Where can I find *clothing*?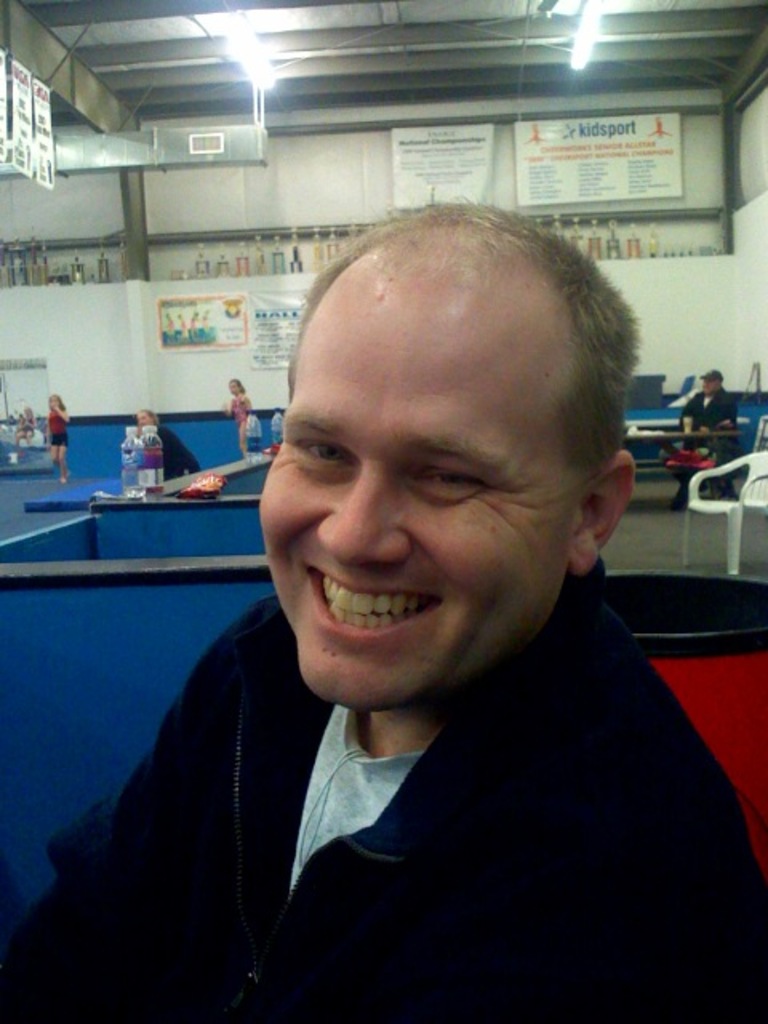
You can find it at 226/392/259/448.
